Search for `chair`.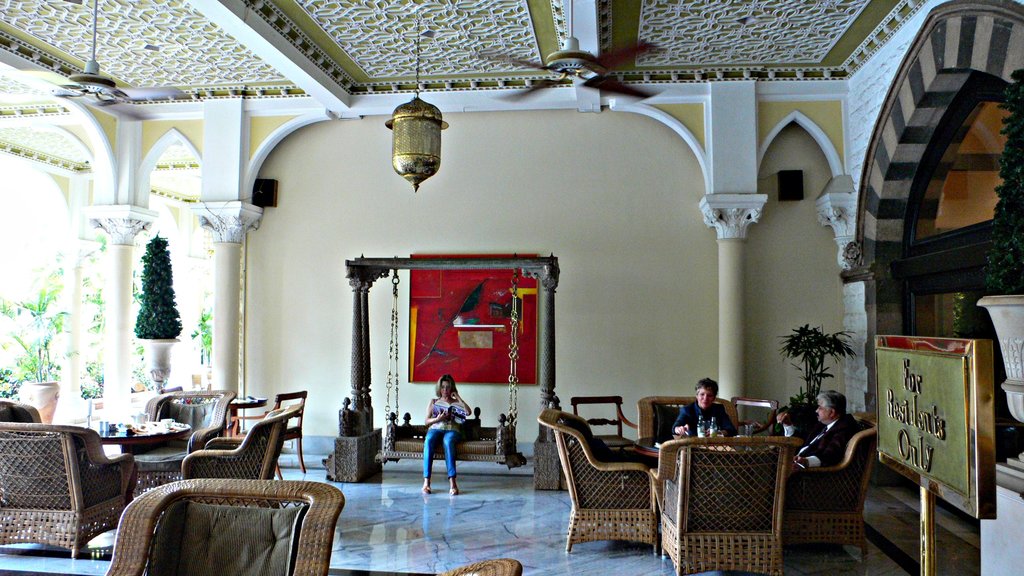
Found at (104, 476, 345, 575).
